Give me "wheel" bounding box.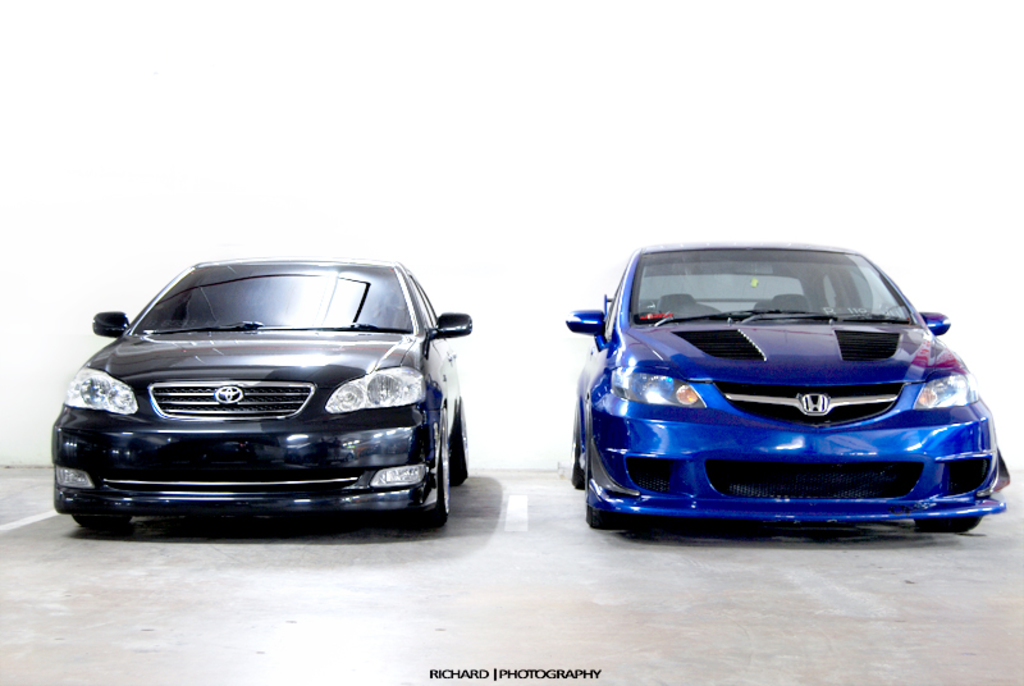
pyautogui.locateOnScreen(585, 489, 616, 536).
